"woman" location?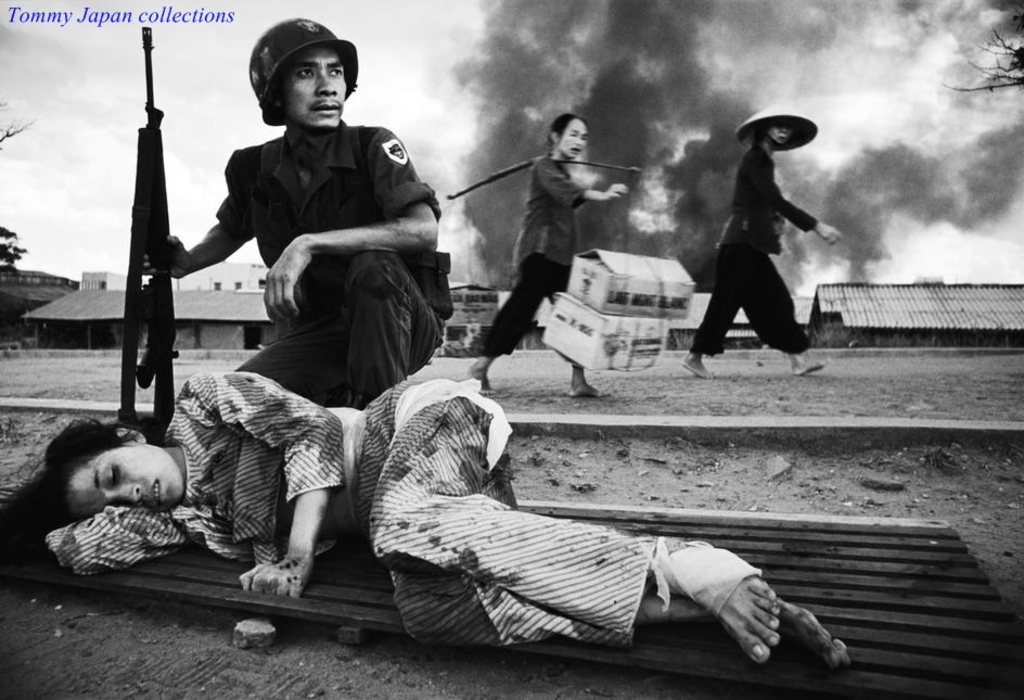
(0, 366, 855, 675)
